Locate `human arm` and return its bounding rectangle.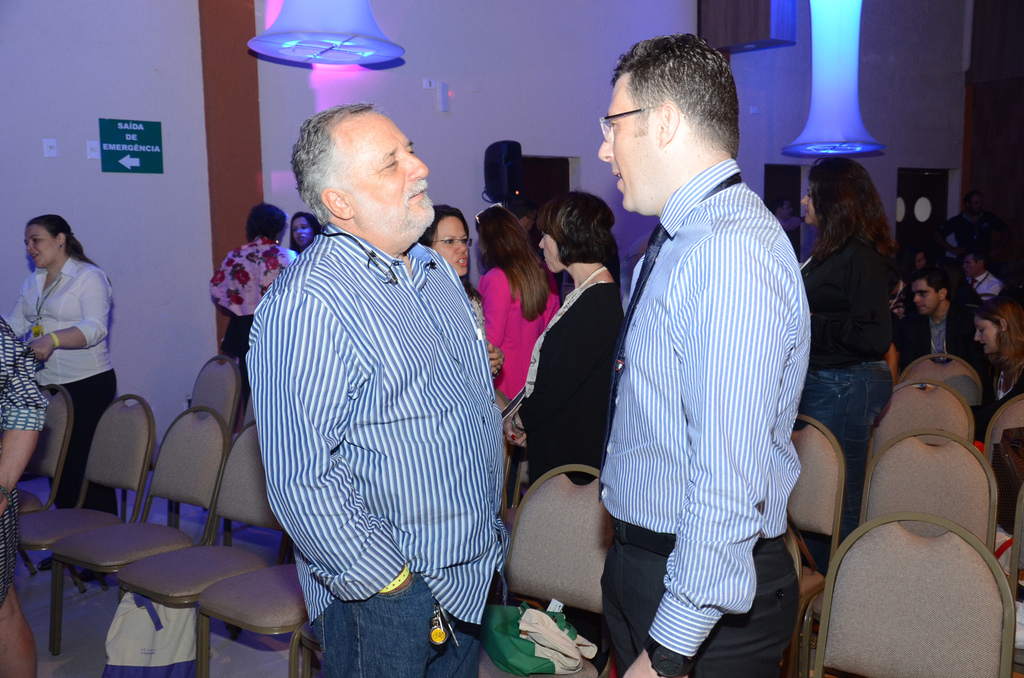
BBox(491, 392, 528, 449).
